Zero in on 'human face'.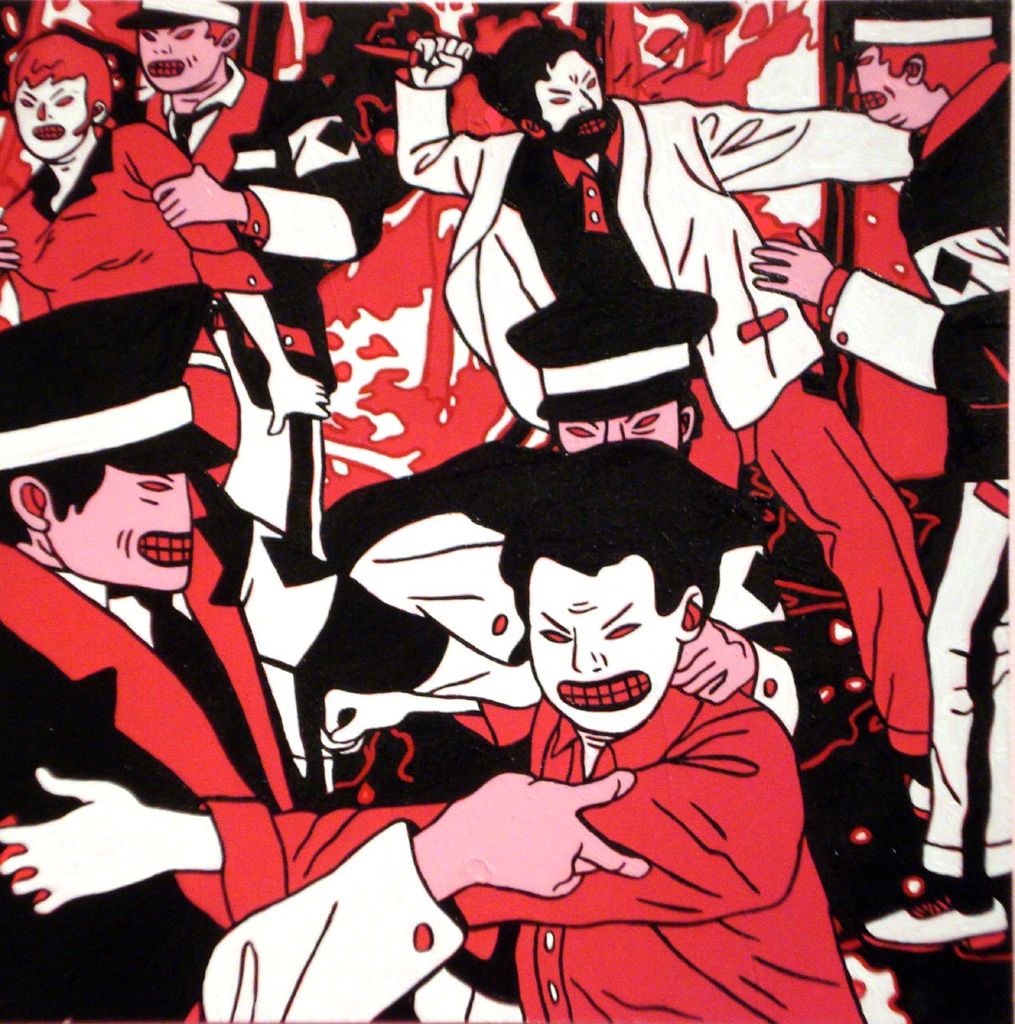
Zeroed in: 542, 46, 609, 147.
